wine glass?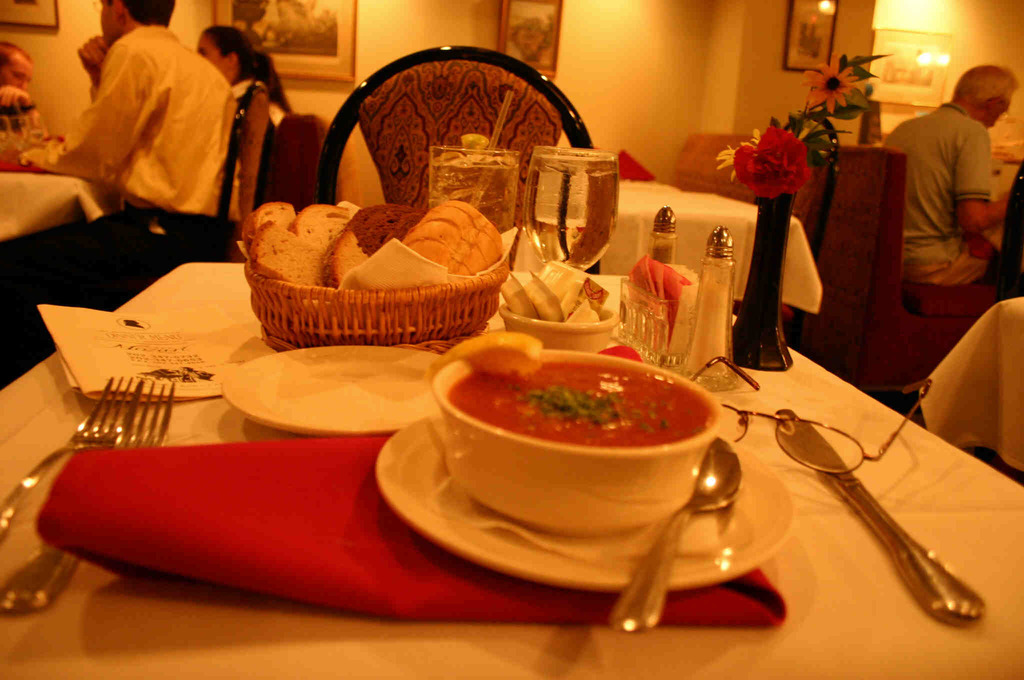
[526, 149, 620, 271]
